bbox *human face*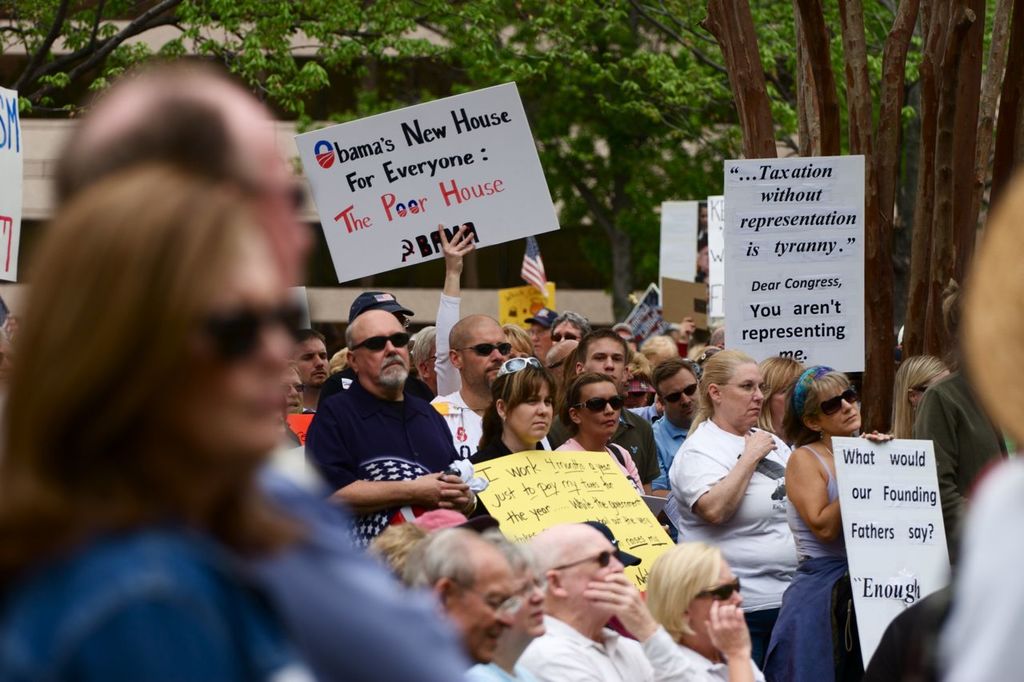
BBox(578, 380, 624, 439)
